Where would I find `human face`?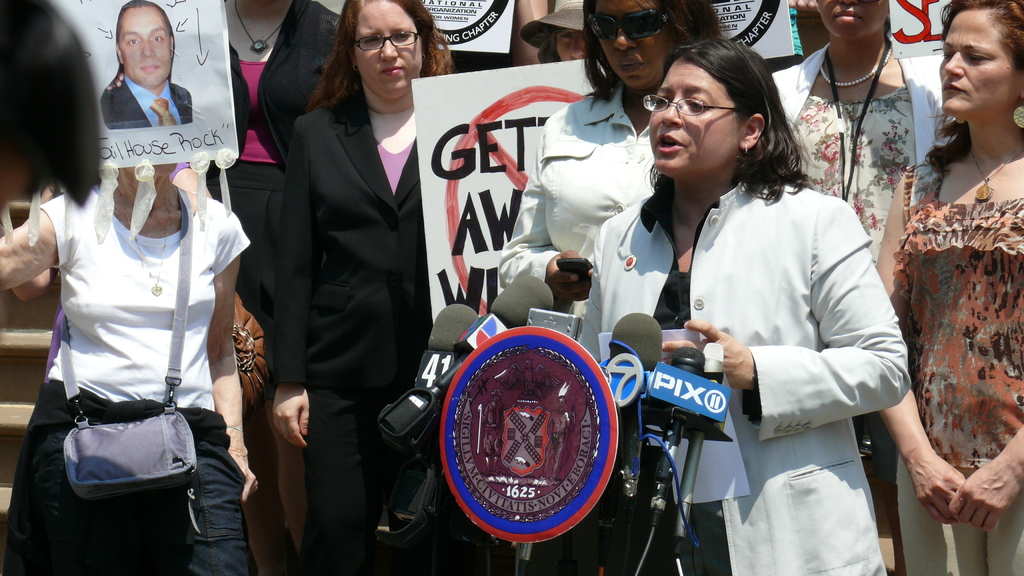
At (x1=642, y1=61, x2=740, y2=179).
